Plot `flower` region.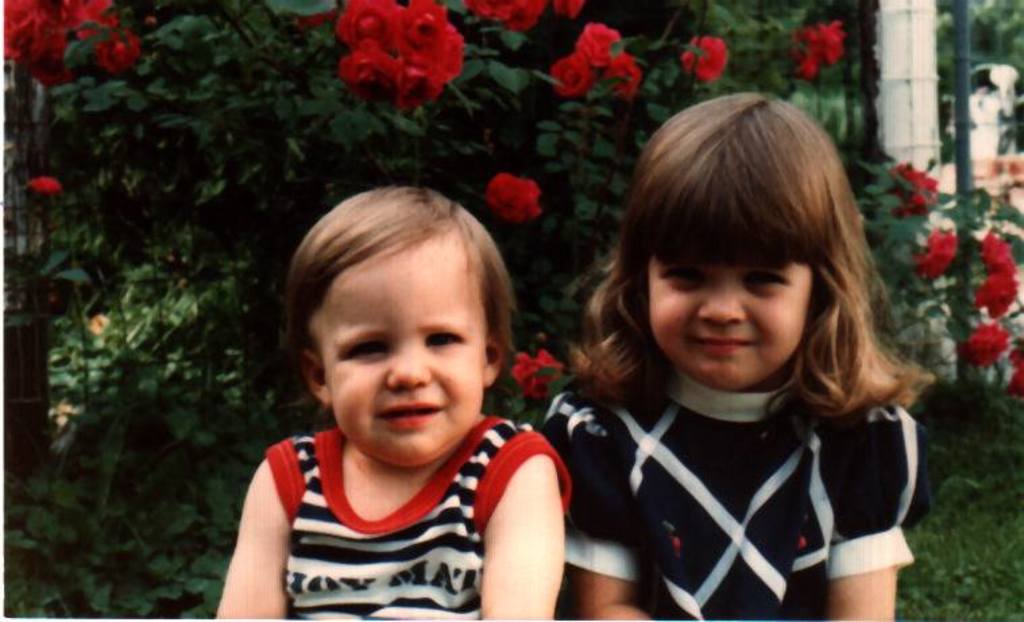
Plotted at (573, 24, 621, 70).
